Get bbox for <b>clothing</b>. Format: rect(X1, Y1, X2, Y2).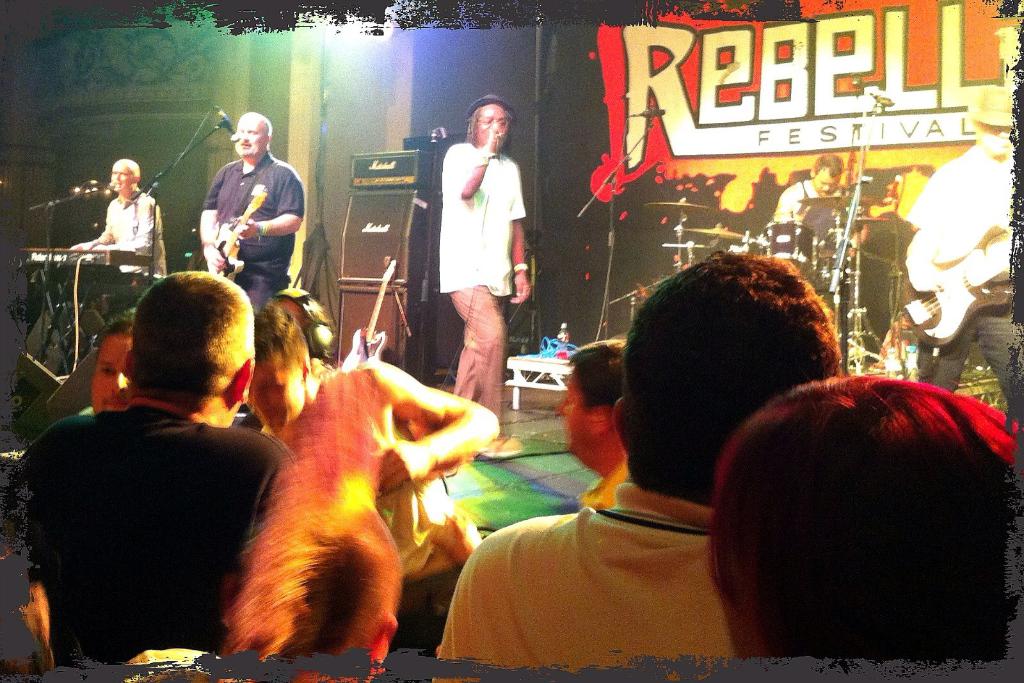
rect(195, 147, 317, 398).
